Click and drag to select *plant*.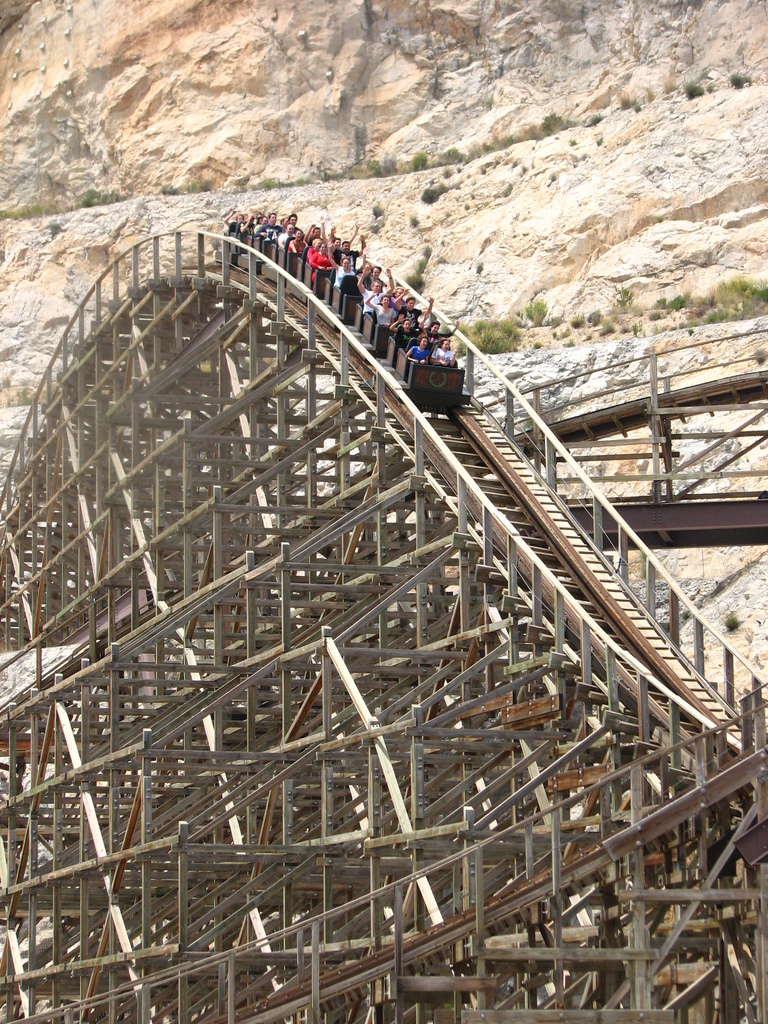
Selection: crop(611, 285, 639, 312).
